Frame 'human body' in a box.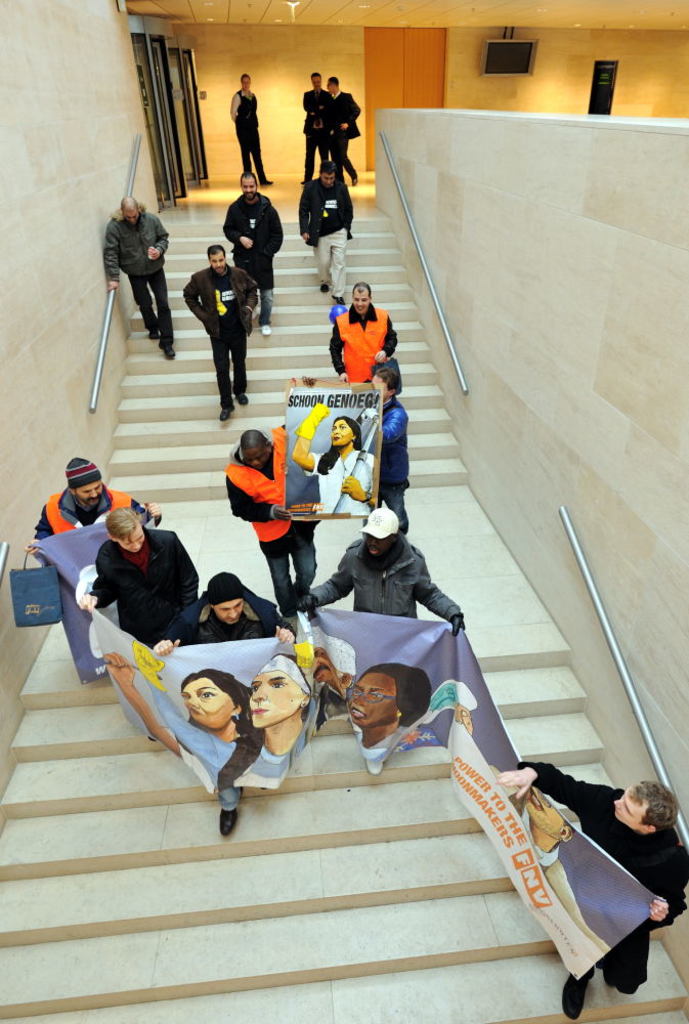
x1=297, y1=91, x2=330, y2=169.
